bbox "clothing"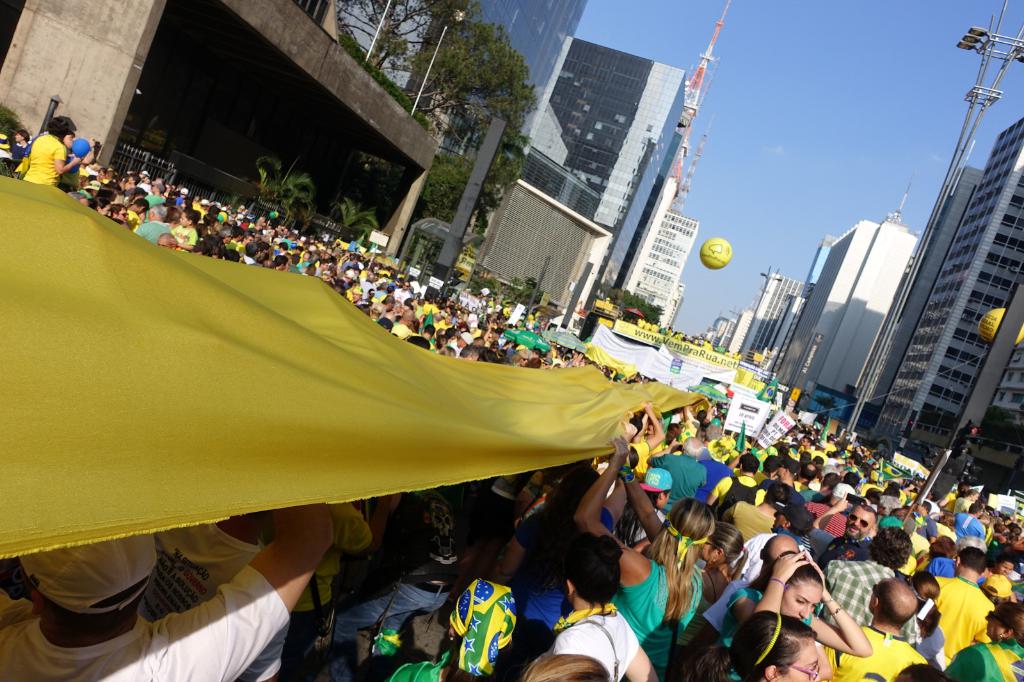
l=335, t=488, r=463, b=681
